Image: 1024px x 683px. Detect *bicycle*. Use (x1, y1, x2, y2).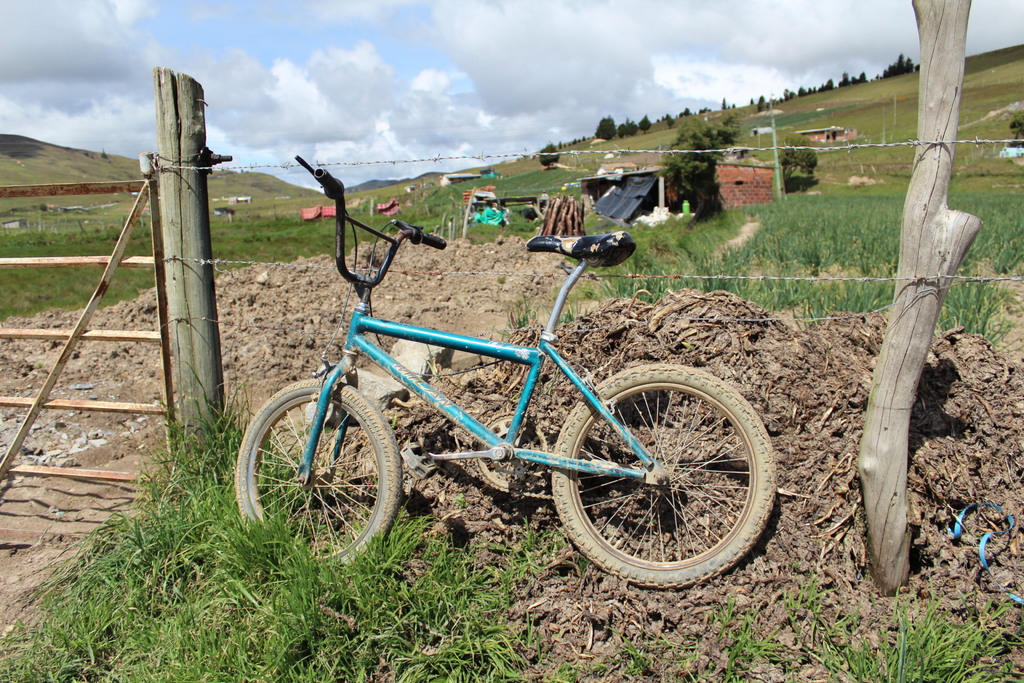
(235, 154, 775, 588).
